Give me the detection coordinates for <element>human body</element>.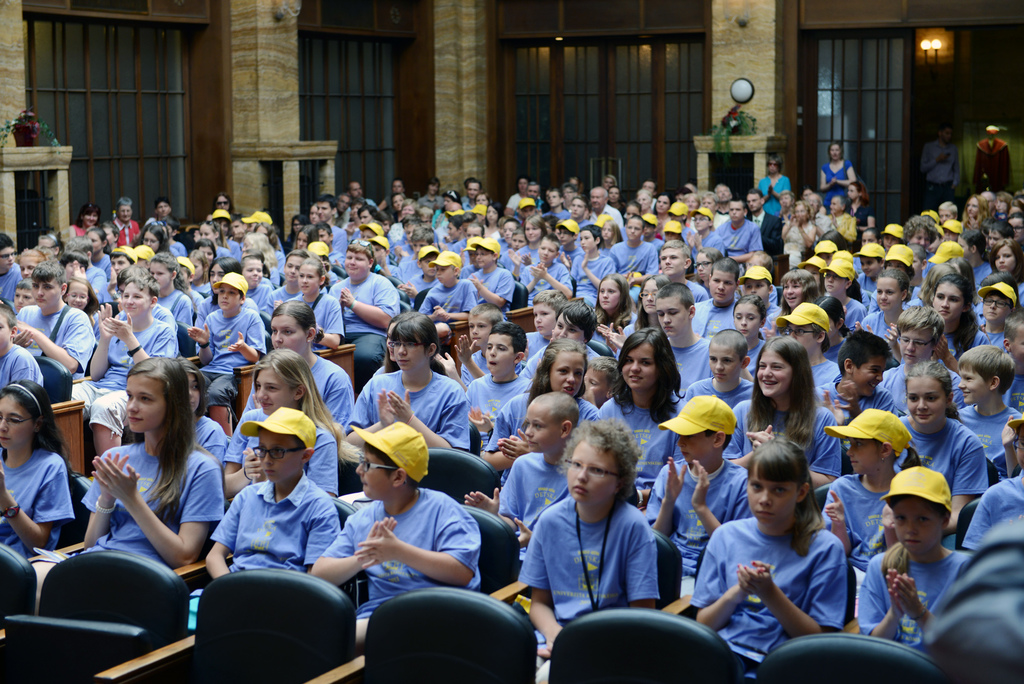
pyautogui.locateOnScreen(752, 172, 790, 259).
